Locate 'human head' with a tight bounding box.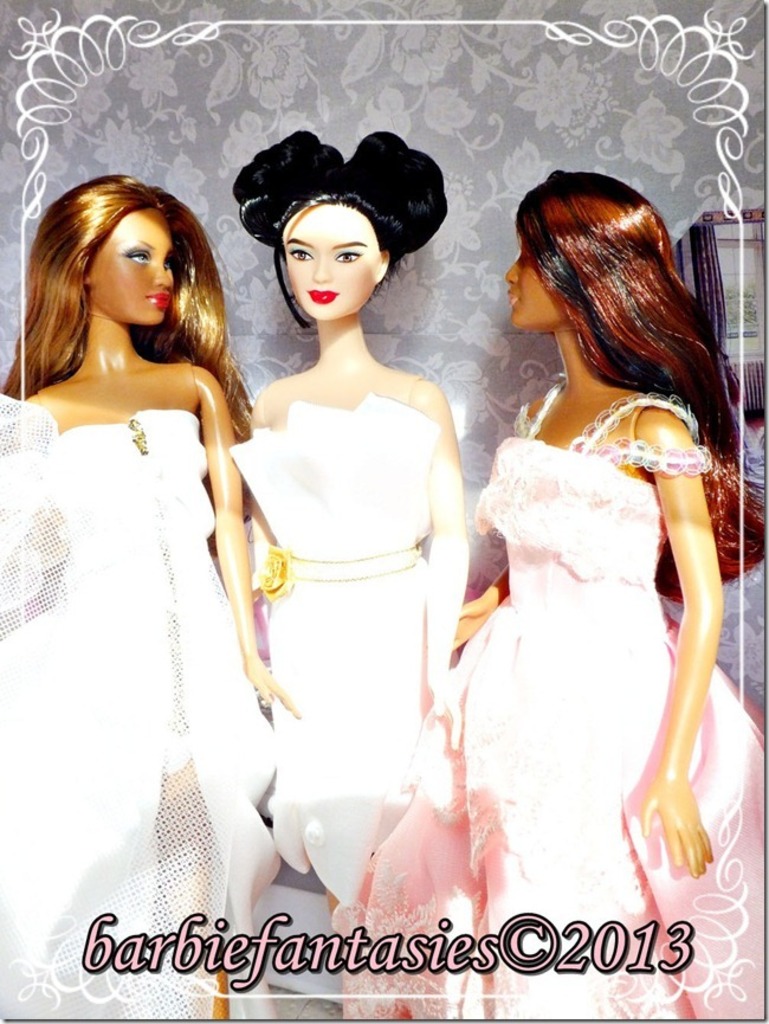
detection(284, 187, 389, 315).
